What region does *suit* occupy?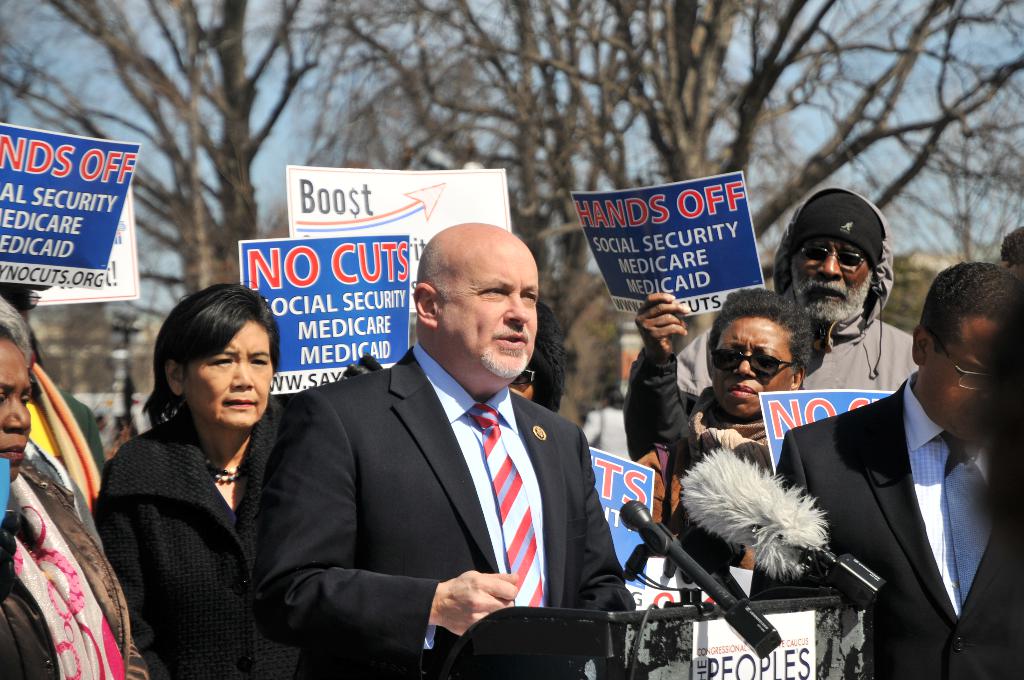
select_region(751, 370, 1023, 679).
